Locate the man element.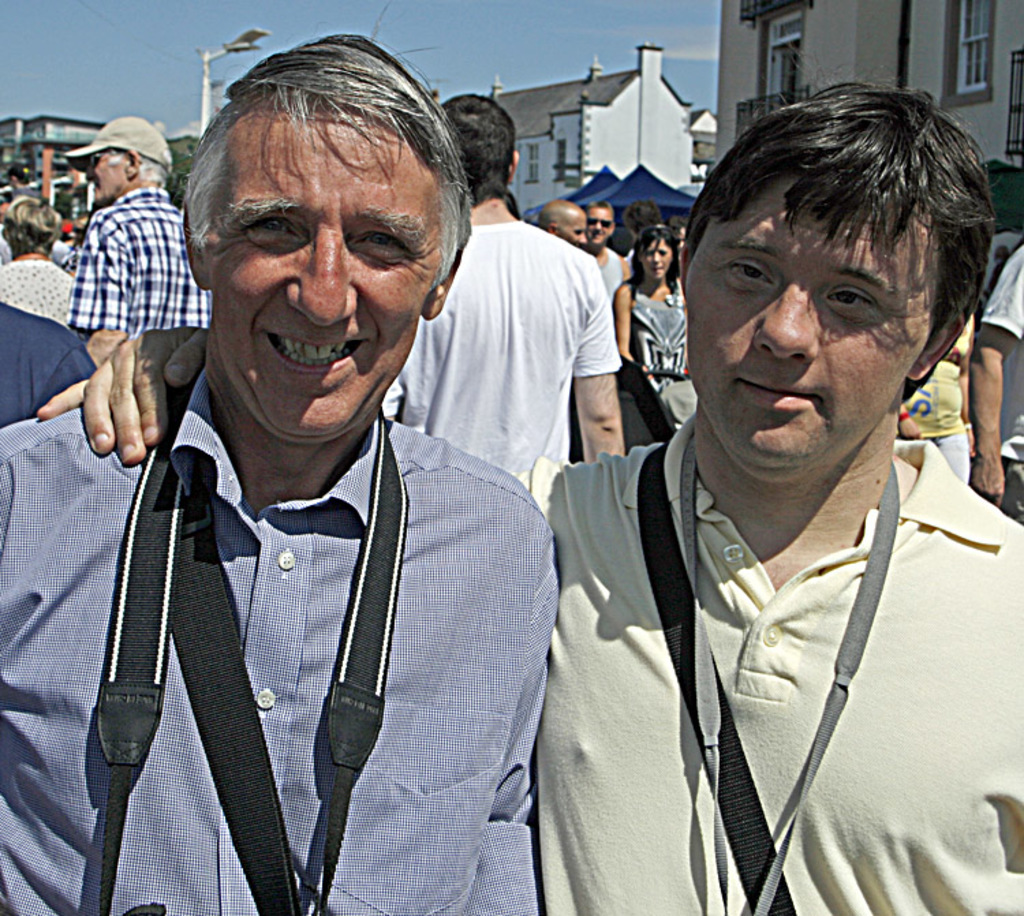
Element bbox: rect(377, 90, 623, 474).
